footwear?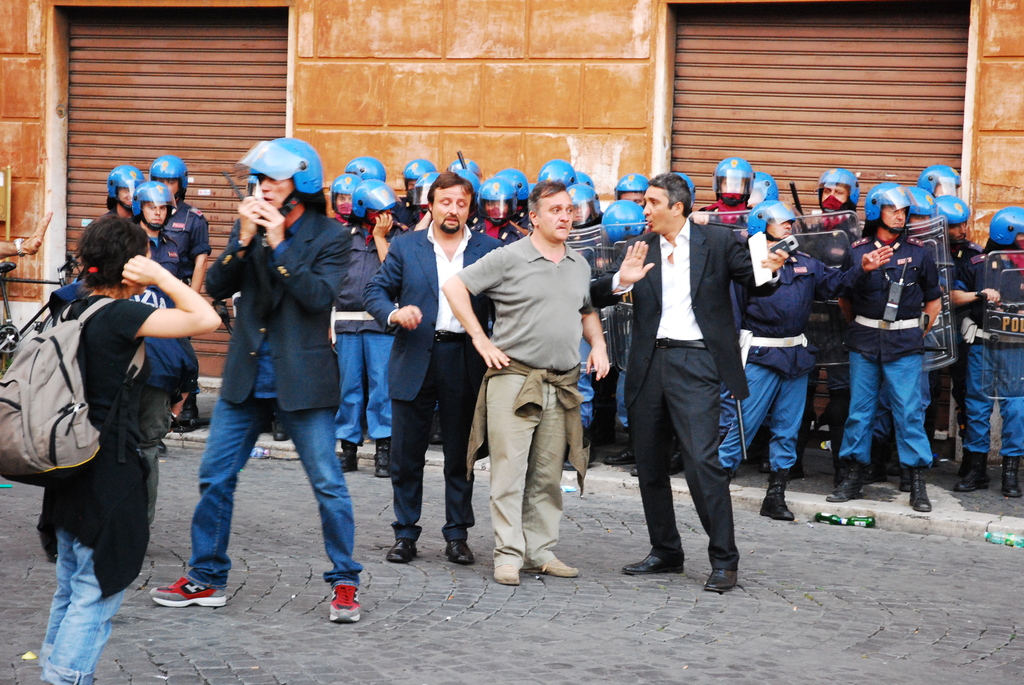
<bbox>335, 437, 357, 474</bbox>
